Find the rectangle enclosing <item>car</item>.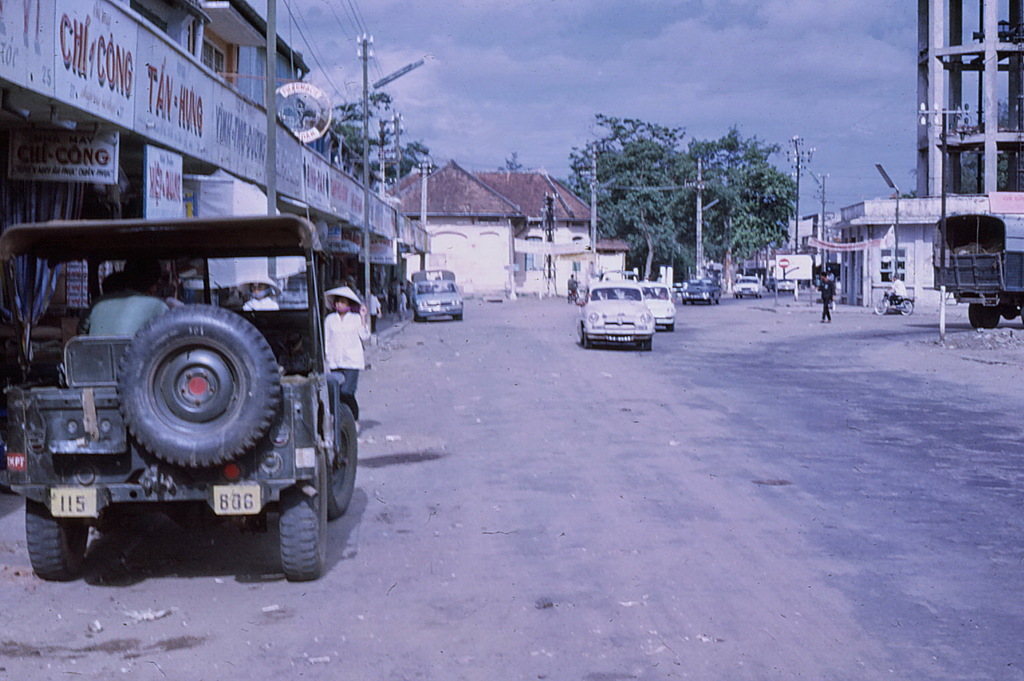
{"x1": 732, "y1": 275, "x2": 763, "y2": 302}.
